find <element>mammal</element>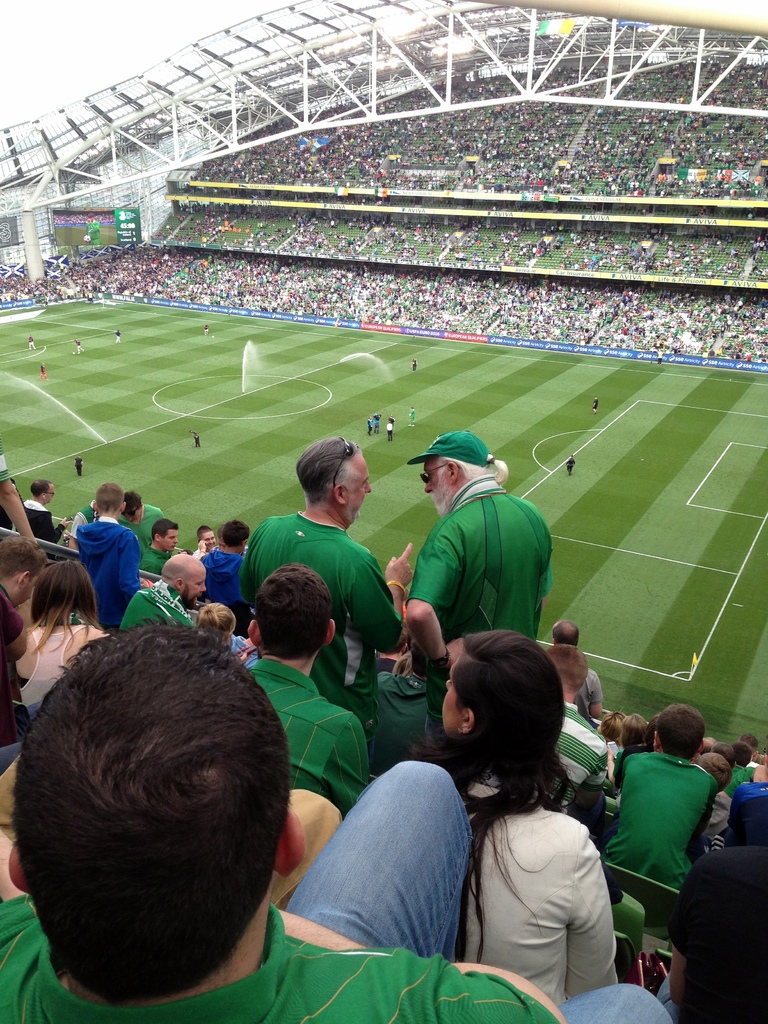
pyautogui.locateOnScreen(564, 456, 576, 475)
